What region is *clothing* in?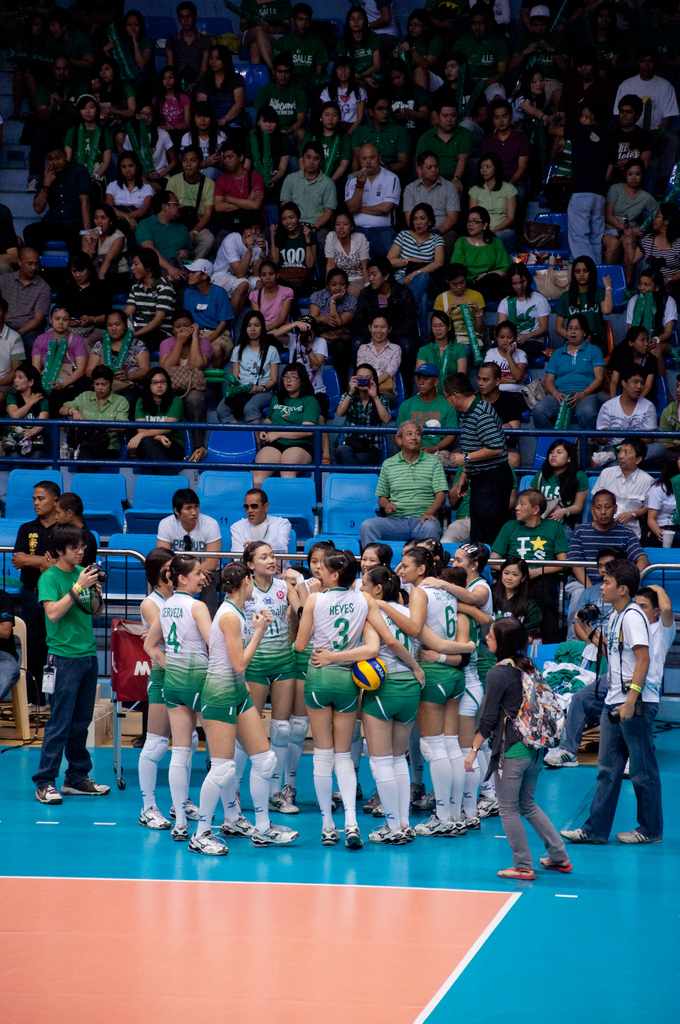
crop(28, 325, 77, 390).
